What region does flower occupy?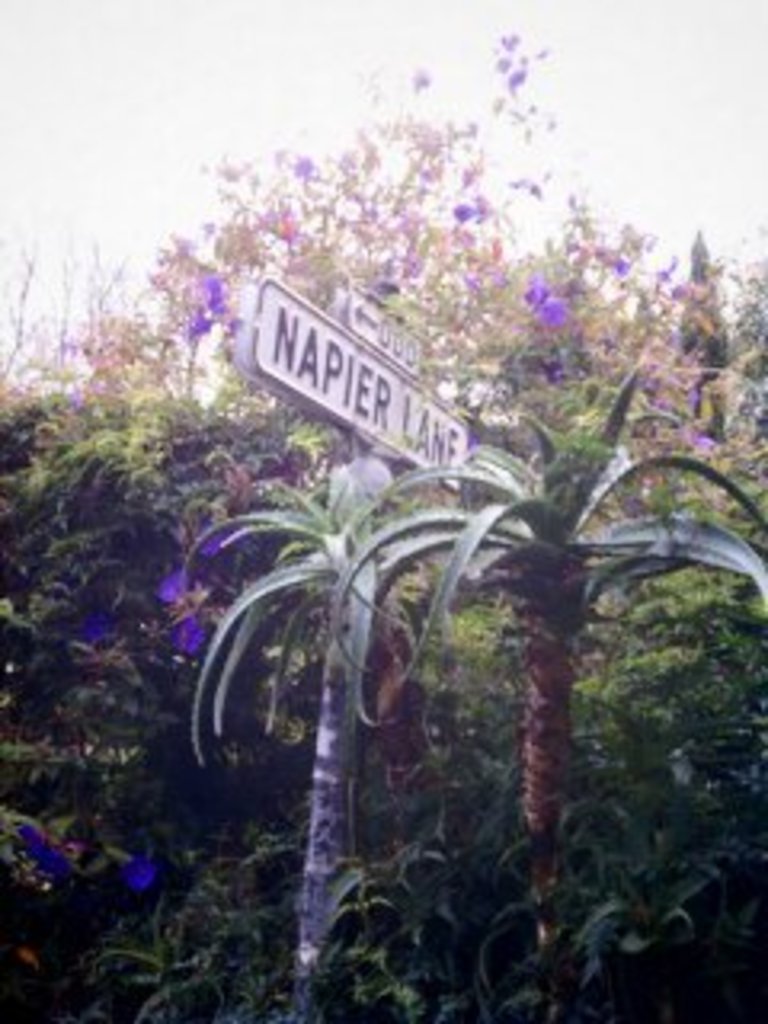
pyautogui.locateOnScreen(602, 250, 621, 269).
